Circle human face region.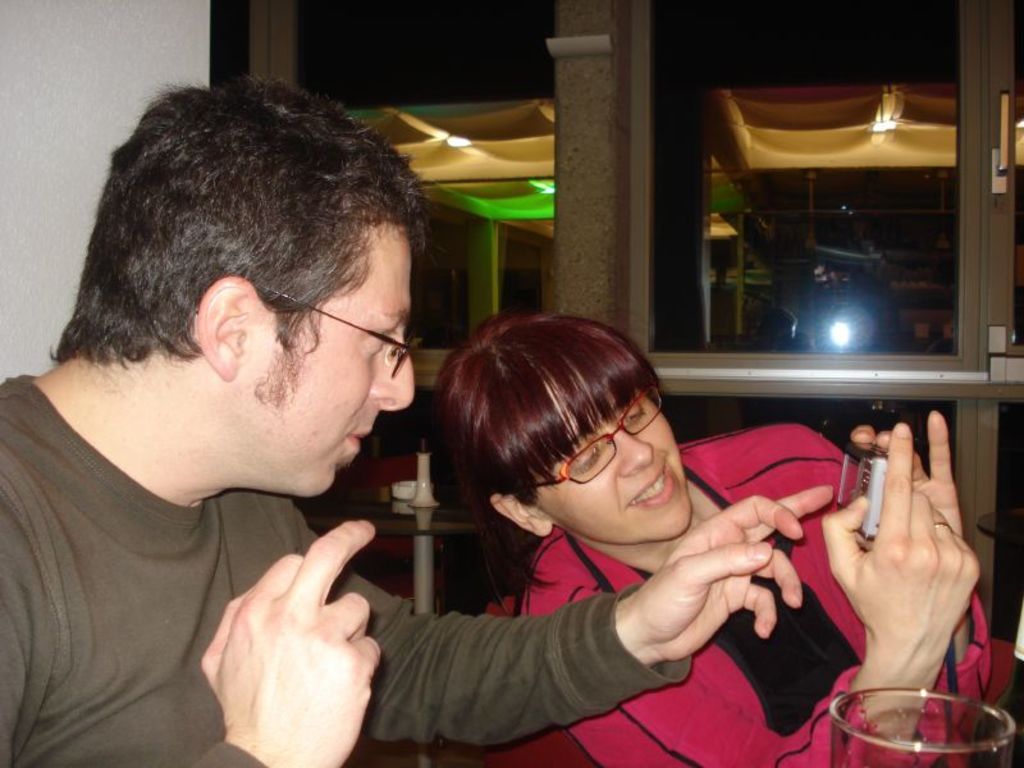
Region: BBox(244, 224, 413, 498).
